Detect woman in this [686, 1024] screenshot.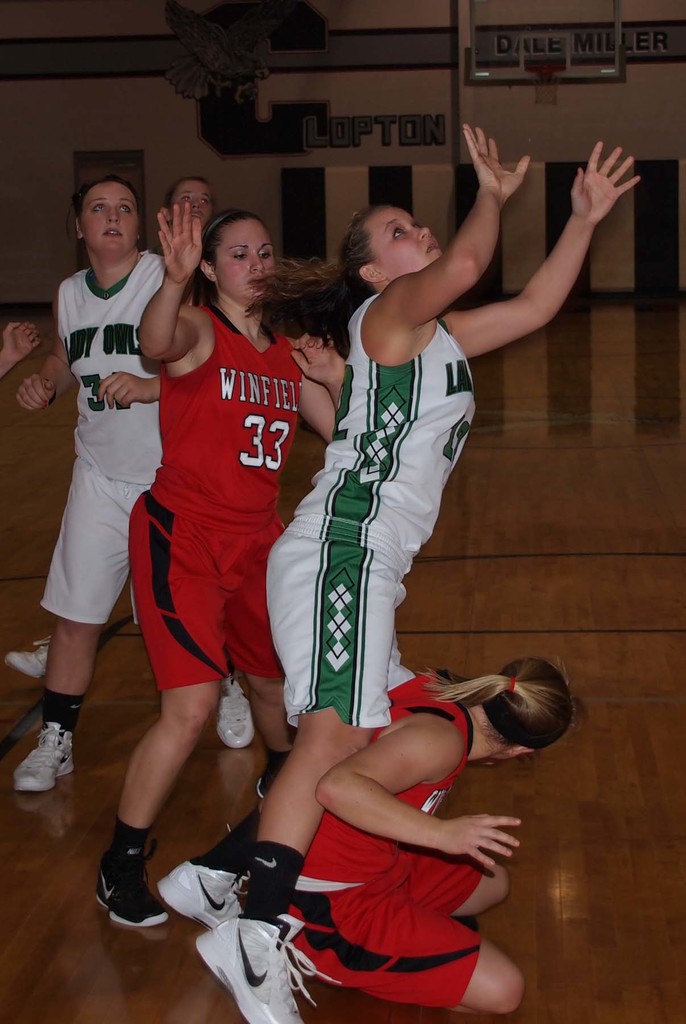
Detection: 236/113/642/1023.
